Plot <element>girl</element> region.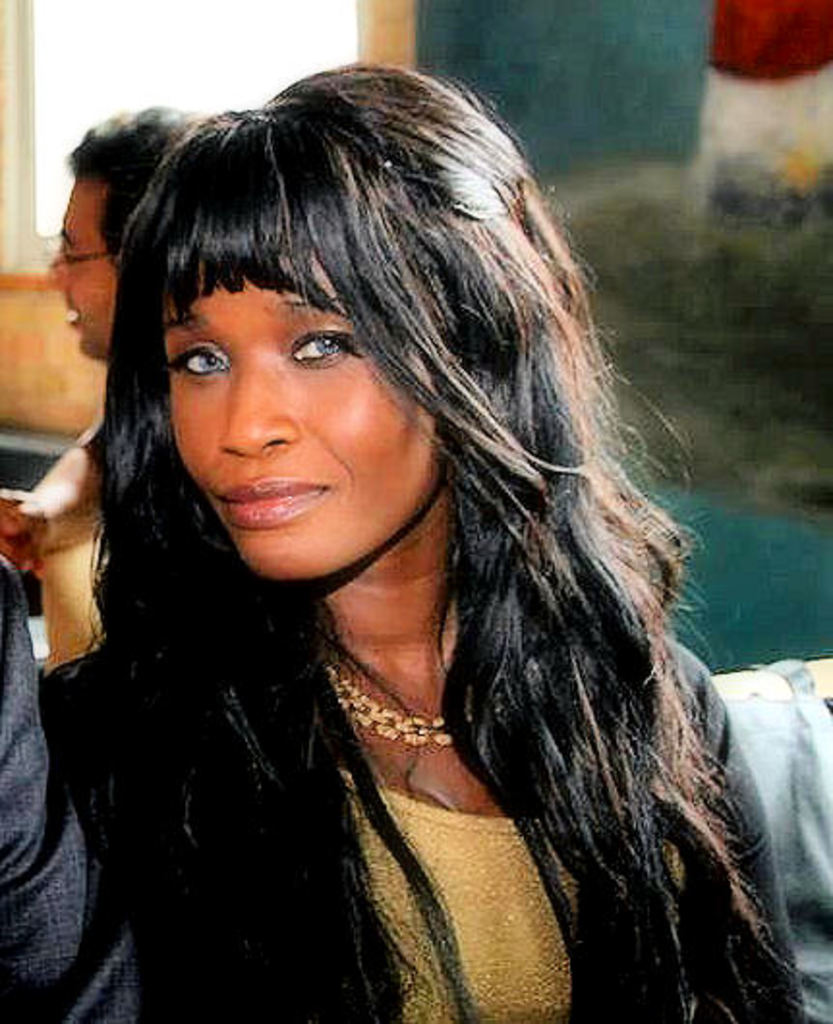
Plotted at region(52, 54, 814, 1022).
